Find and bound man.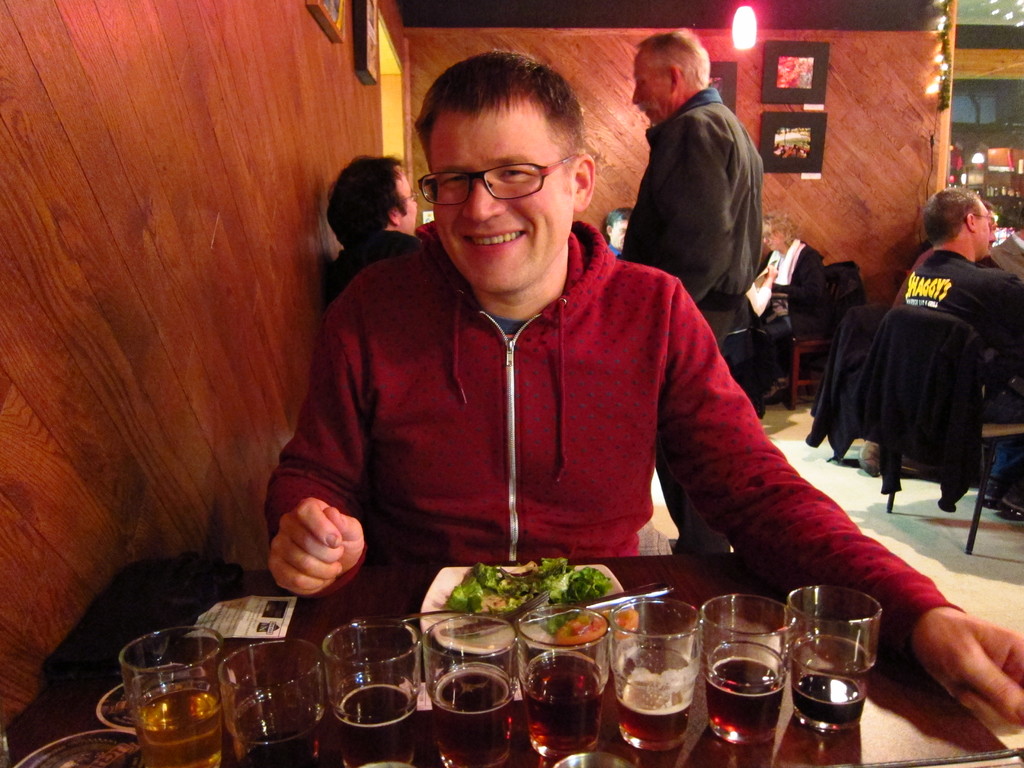
Bound: 259,47,1023,726.
